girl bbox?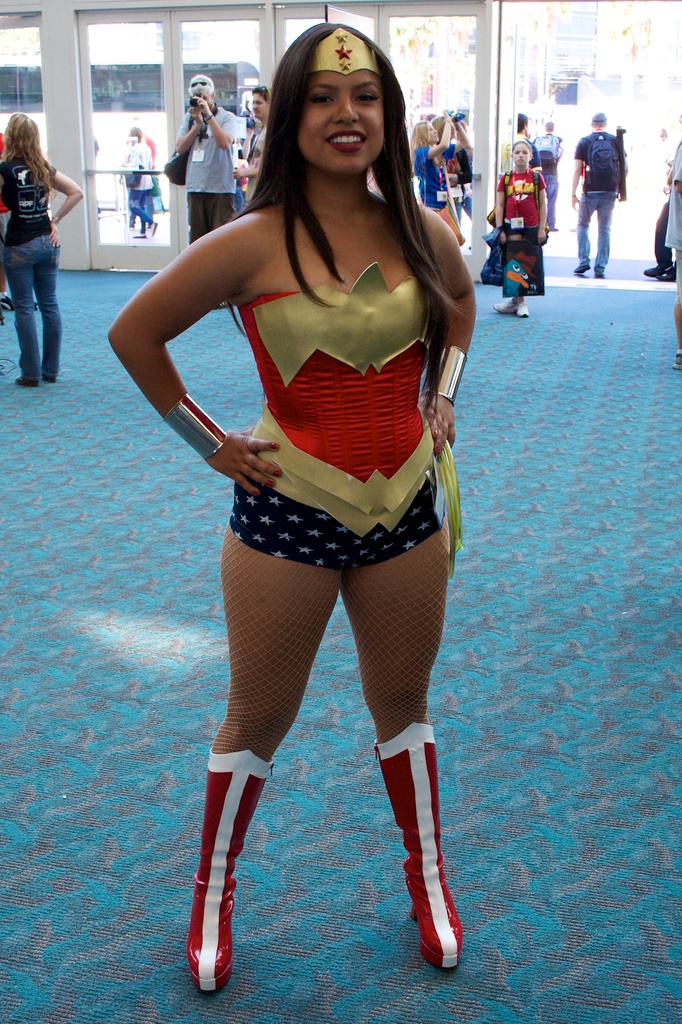
[left=102, top=19, right=477, bottom=994]
